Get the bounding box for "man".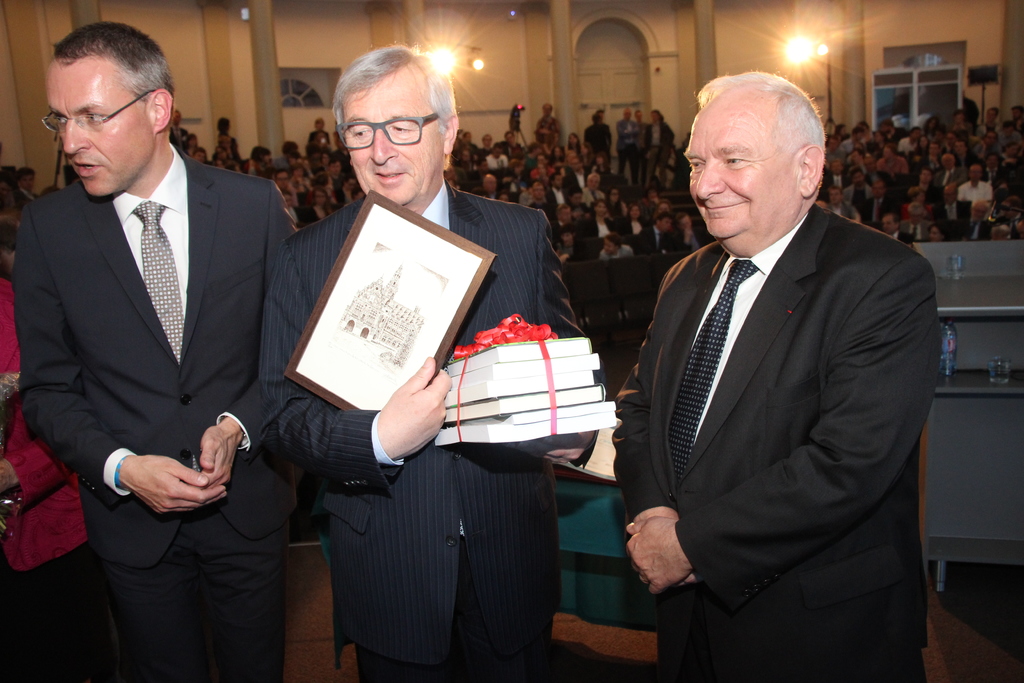
(20,22,293,682).
